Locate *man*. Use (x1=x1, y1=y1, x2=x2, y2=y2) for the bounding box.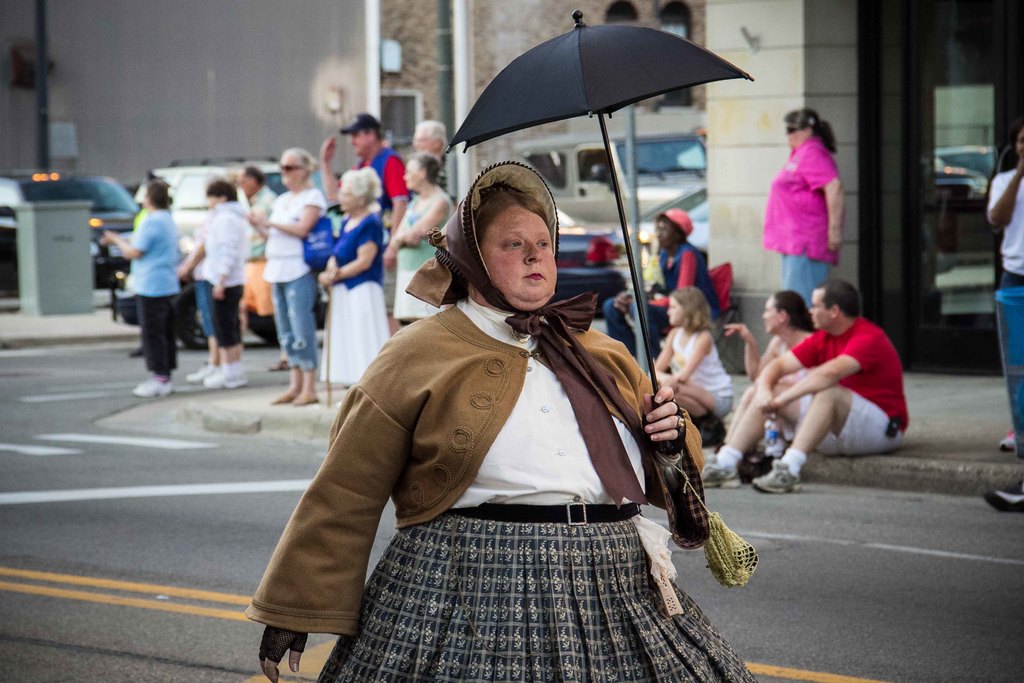
(x1=413, y1=121, x2=448, y2=195).
